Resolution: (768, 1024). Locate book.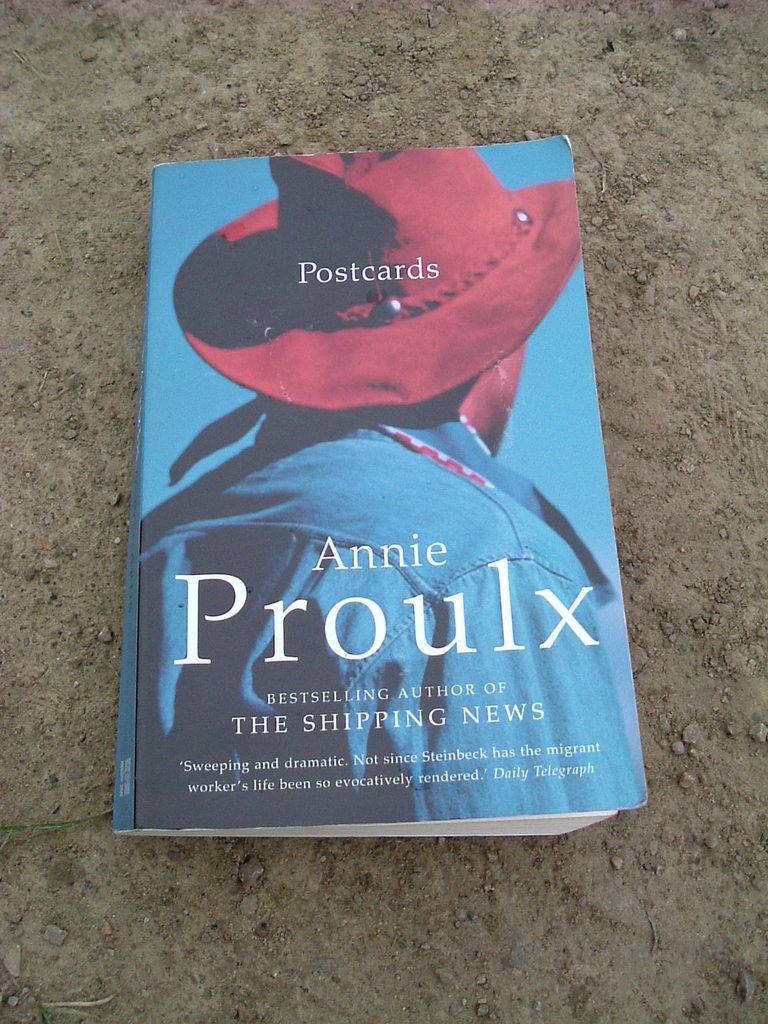
Rect(128, 183, 591, 840).
